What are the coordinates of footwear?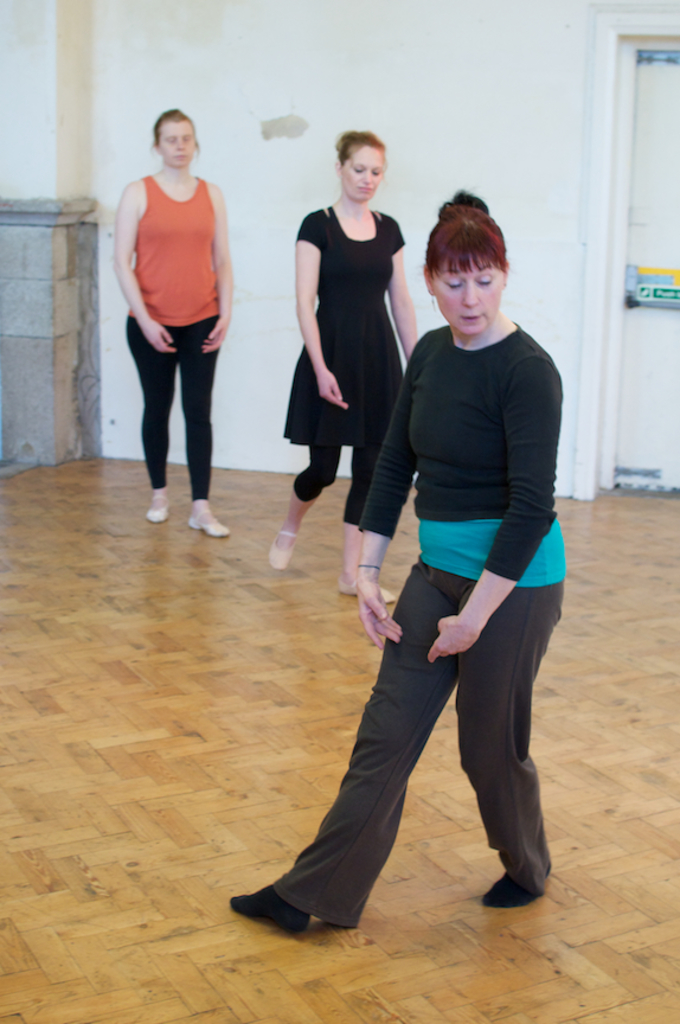
(left=142, top=495, right=169, bottom=519).
